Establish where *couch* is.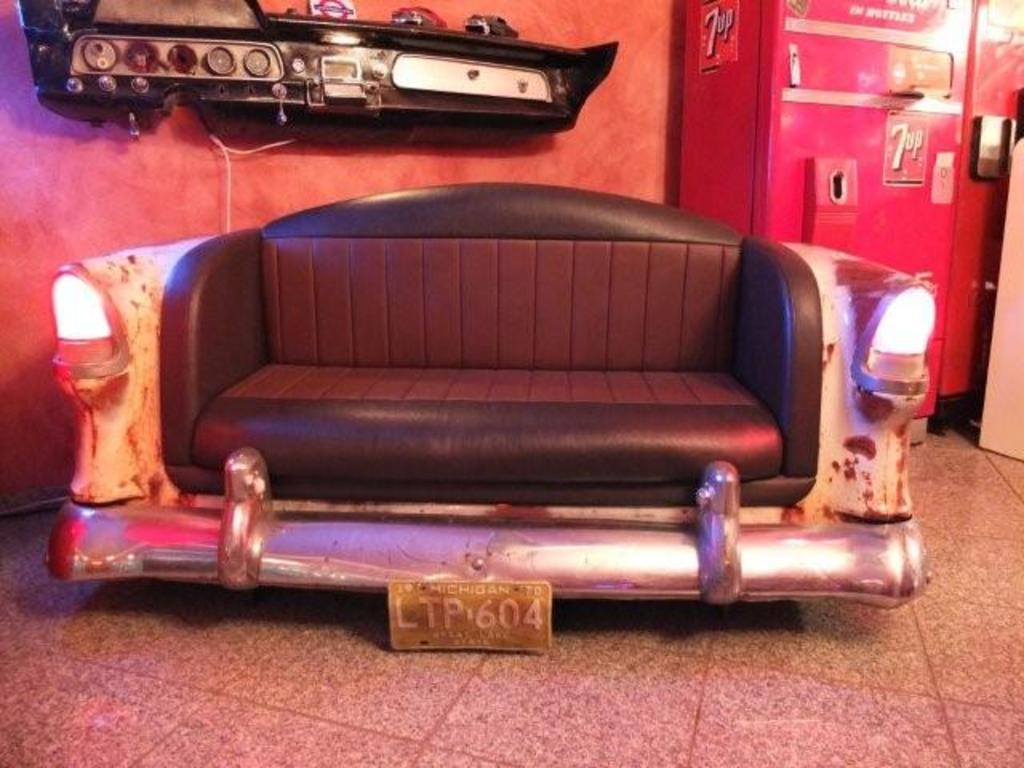
Established at <box>48,178,939,611</box>.
